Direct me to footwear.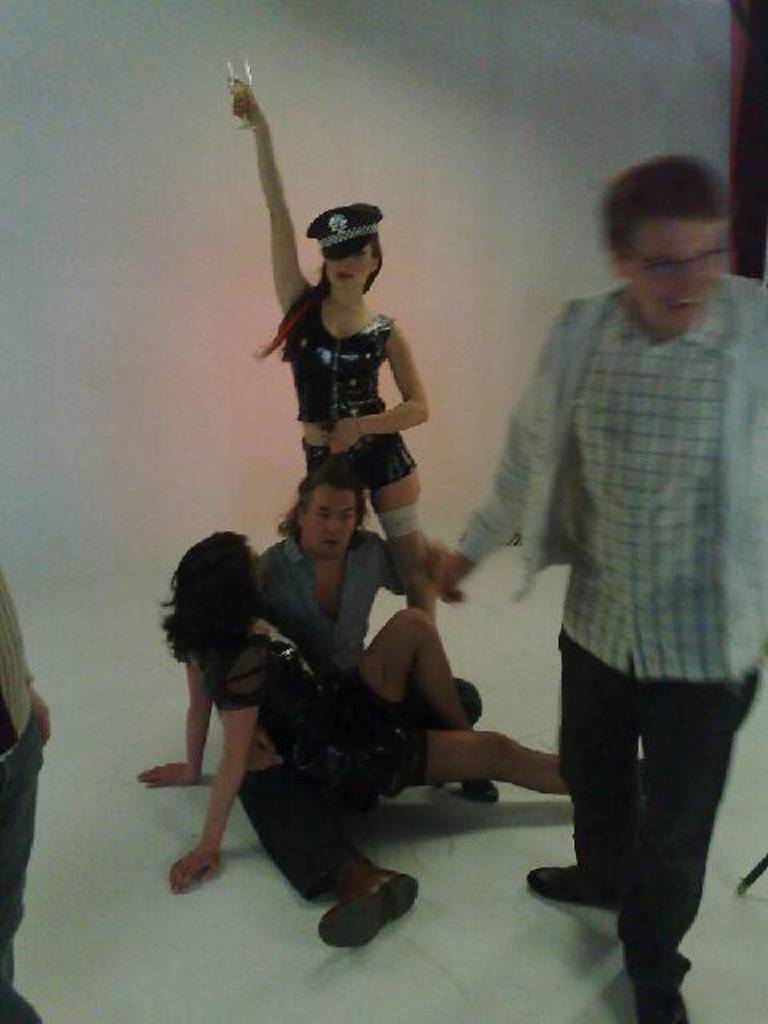
Direction: box(322, 856, 416, 946).
